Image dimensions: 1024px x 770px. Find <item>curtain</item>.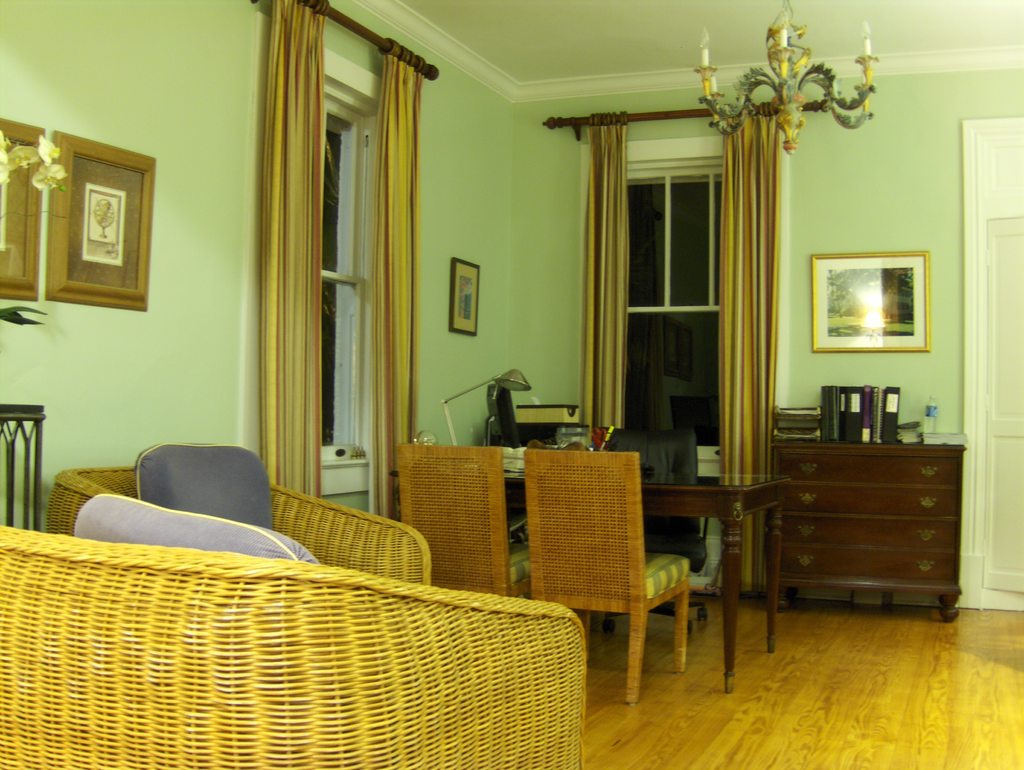
712:113:785:604.
